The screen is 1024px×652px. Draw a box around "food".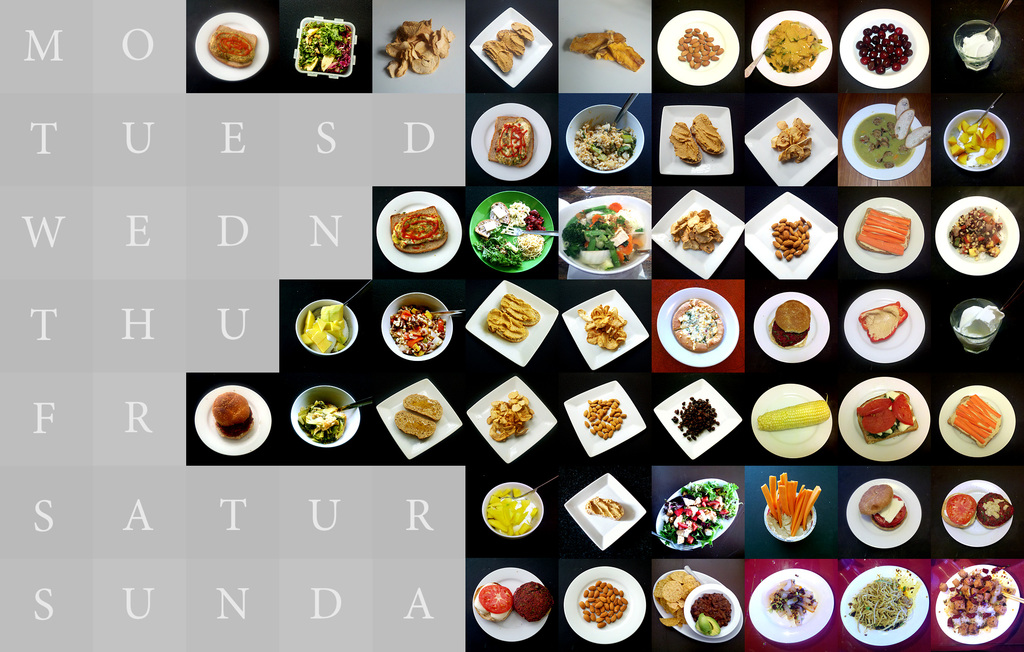
box=[897, 96, 931, 152].
